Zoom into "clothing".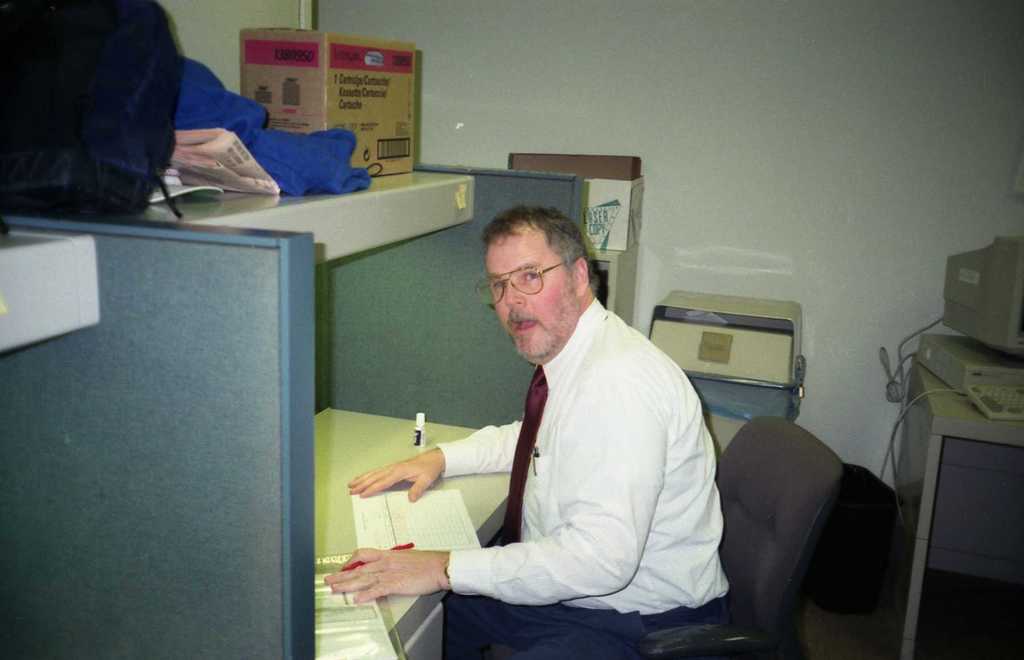
Zoom target: region(431, 291, 729, 659).
